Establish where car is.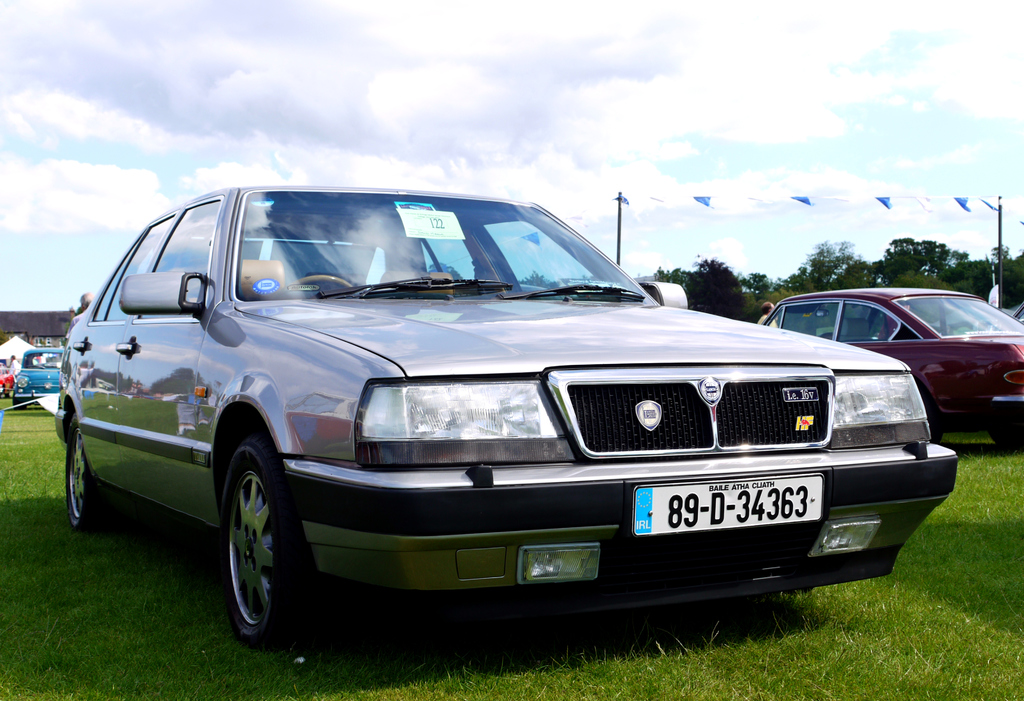
Established at (x1=1014, y1=302, x2=1023, y2=326).
